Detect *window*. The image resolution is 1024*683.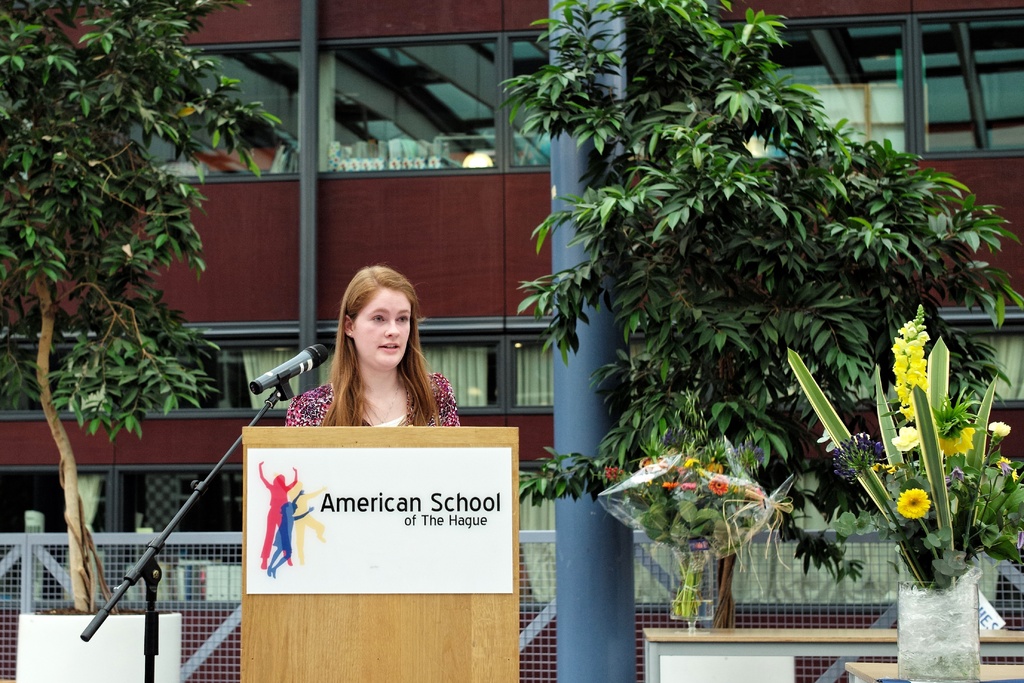
box=[0, 465, 240, 534].
